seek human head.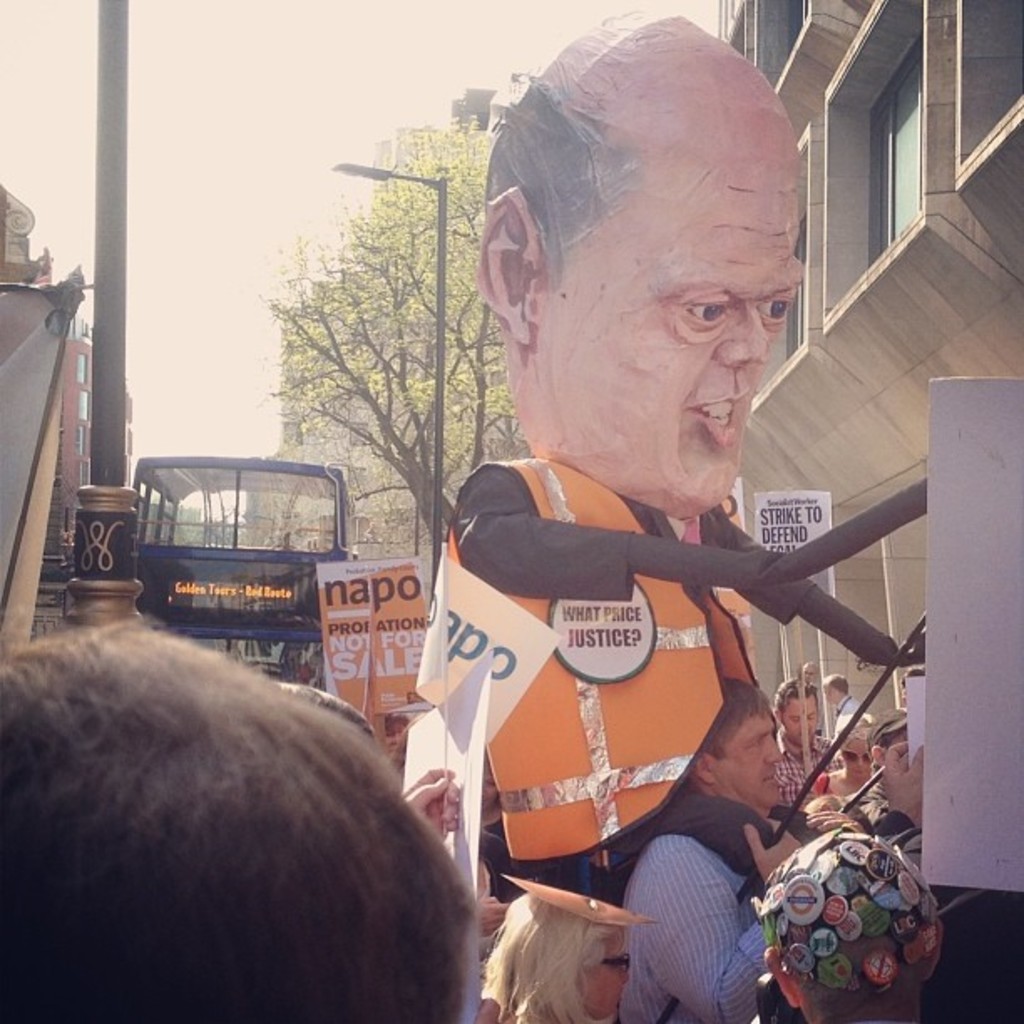
box=[748, 823, 937, 1022].
